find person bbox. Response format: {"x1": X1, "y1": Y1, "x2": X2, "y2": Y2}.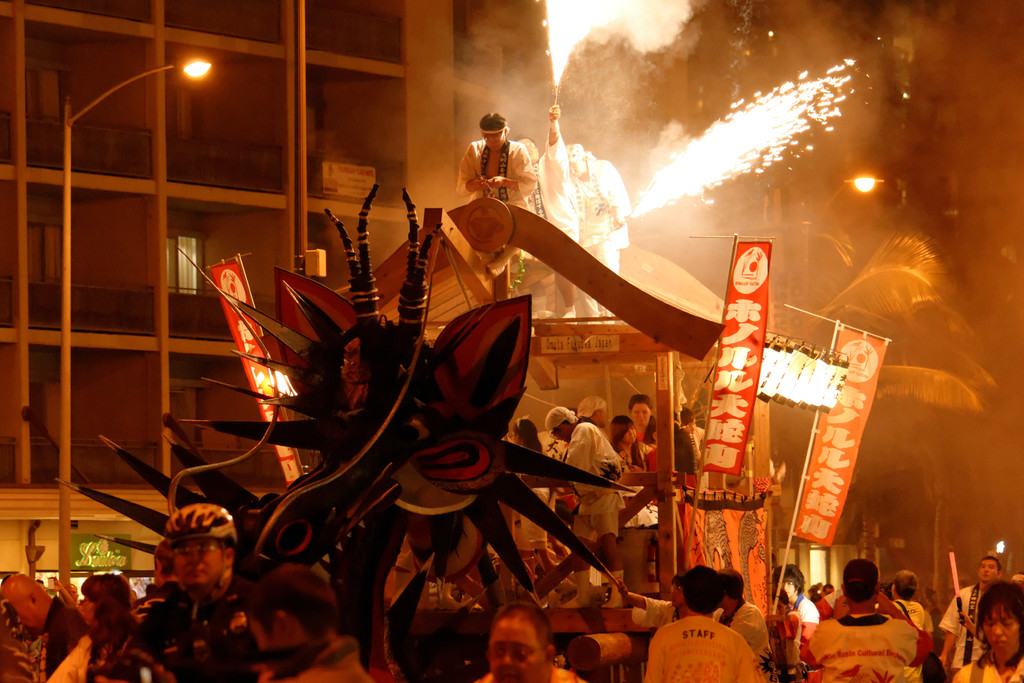
{"x1": 713, "y1": 566, "x2": 780, "y2": 682}.
